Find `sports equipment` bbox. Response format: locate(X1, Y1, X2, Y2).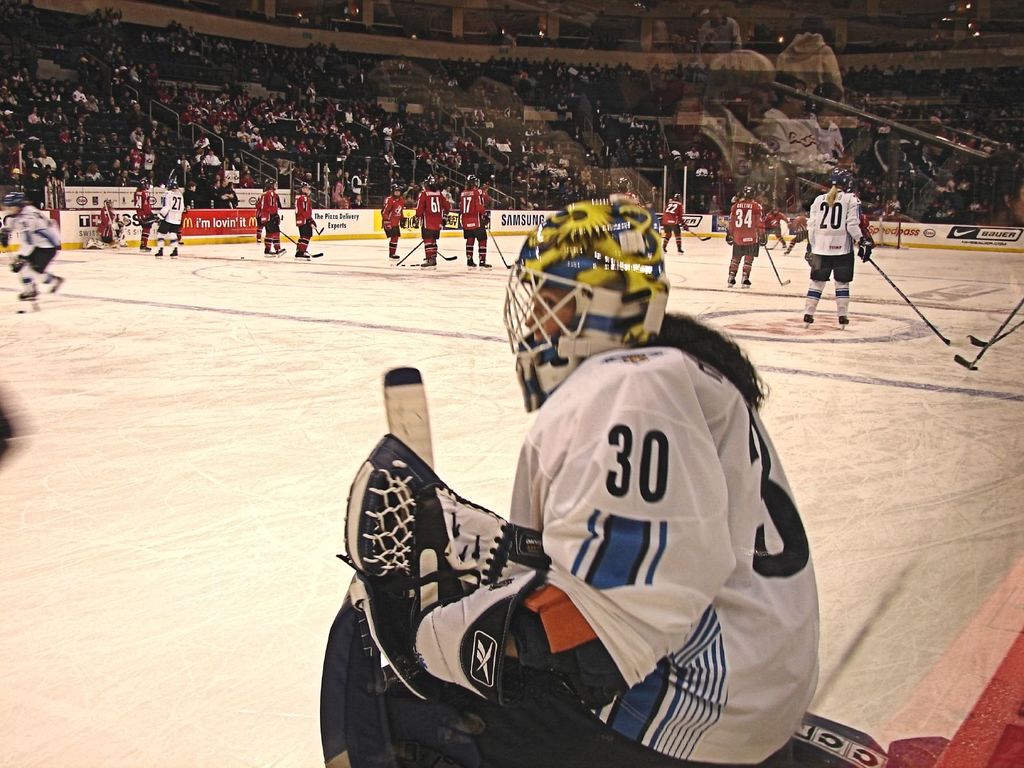
locate(339, 435, 550, 712).
